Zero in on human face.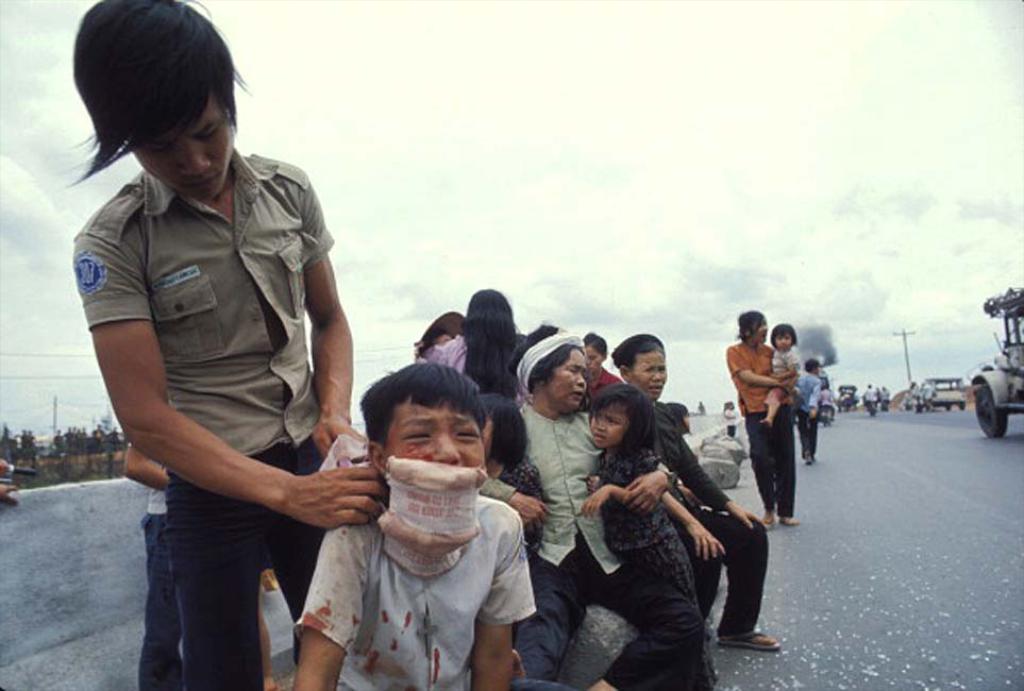
Zeroed in: <box>590,403,627,448</box>.
